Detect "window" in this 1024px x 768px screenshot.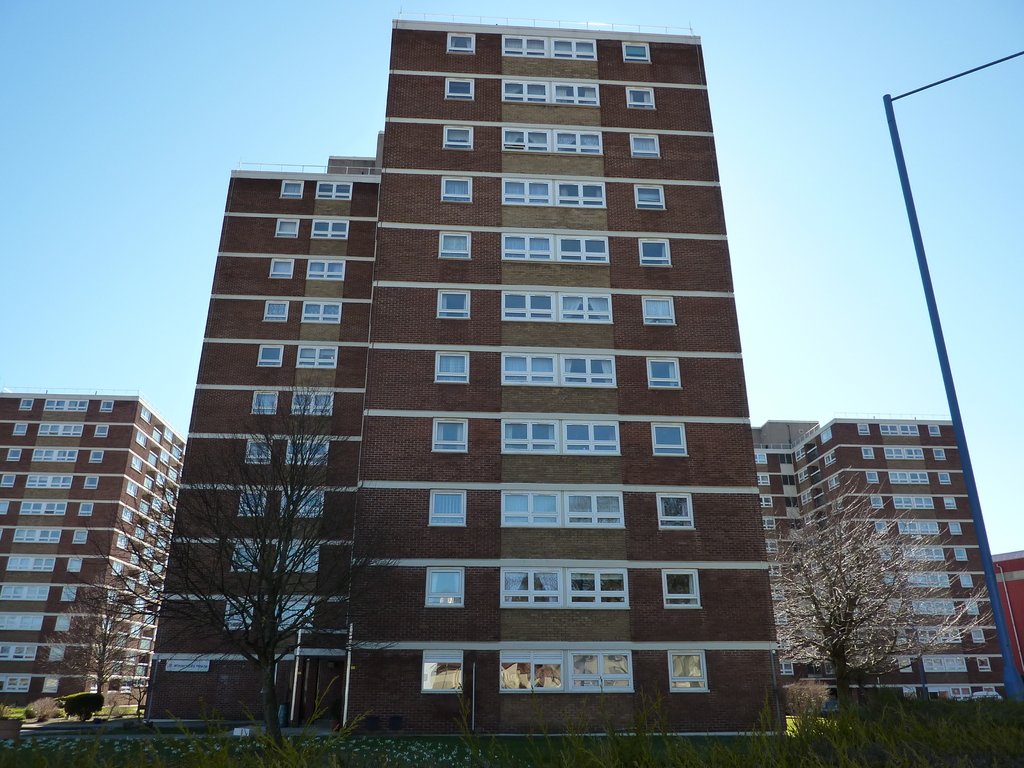
Detection: region(501, 420, 556, 447).
